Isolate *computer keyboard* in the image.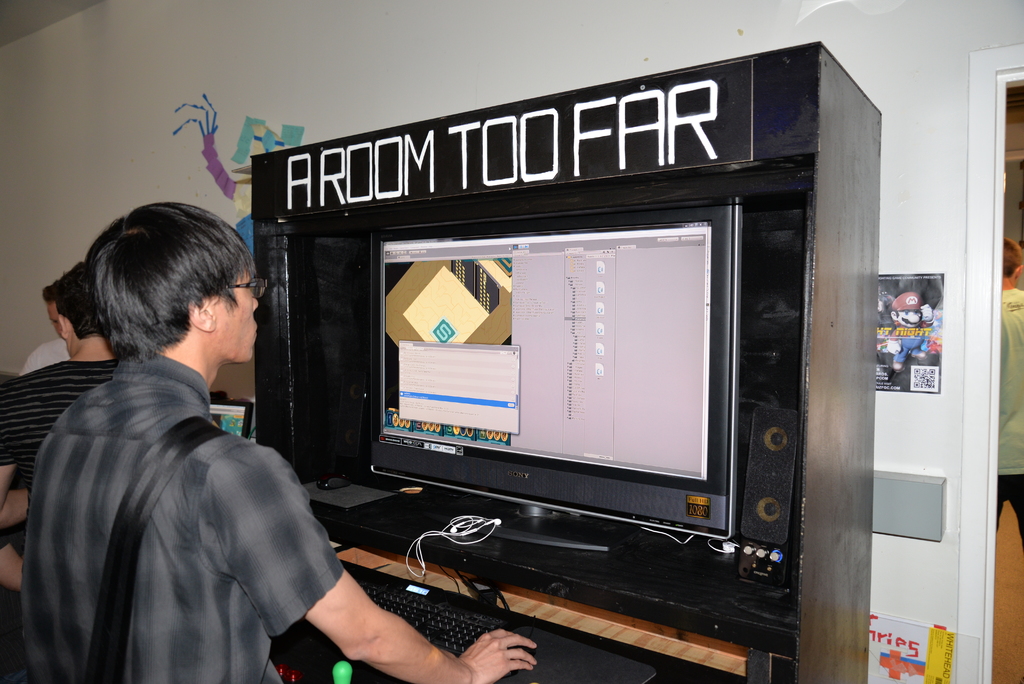
Isolated region: [left=353, top=577, right=538, bottom=674].
